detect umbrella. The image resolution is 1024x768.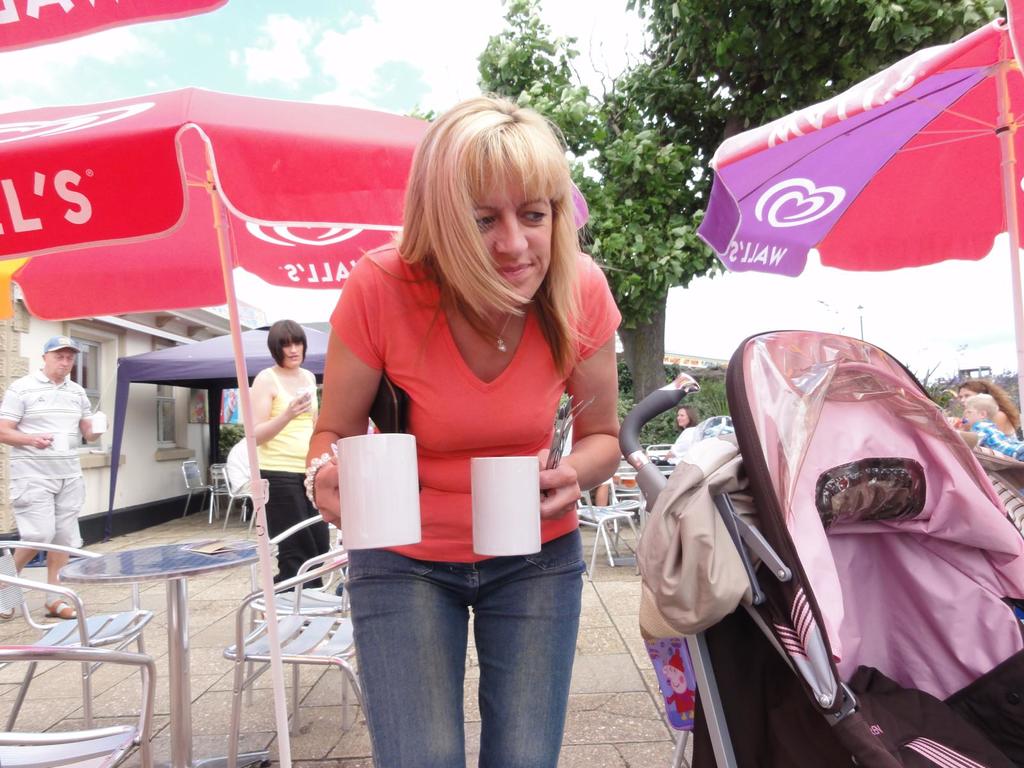
(0,0,227,51).
